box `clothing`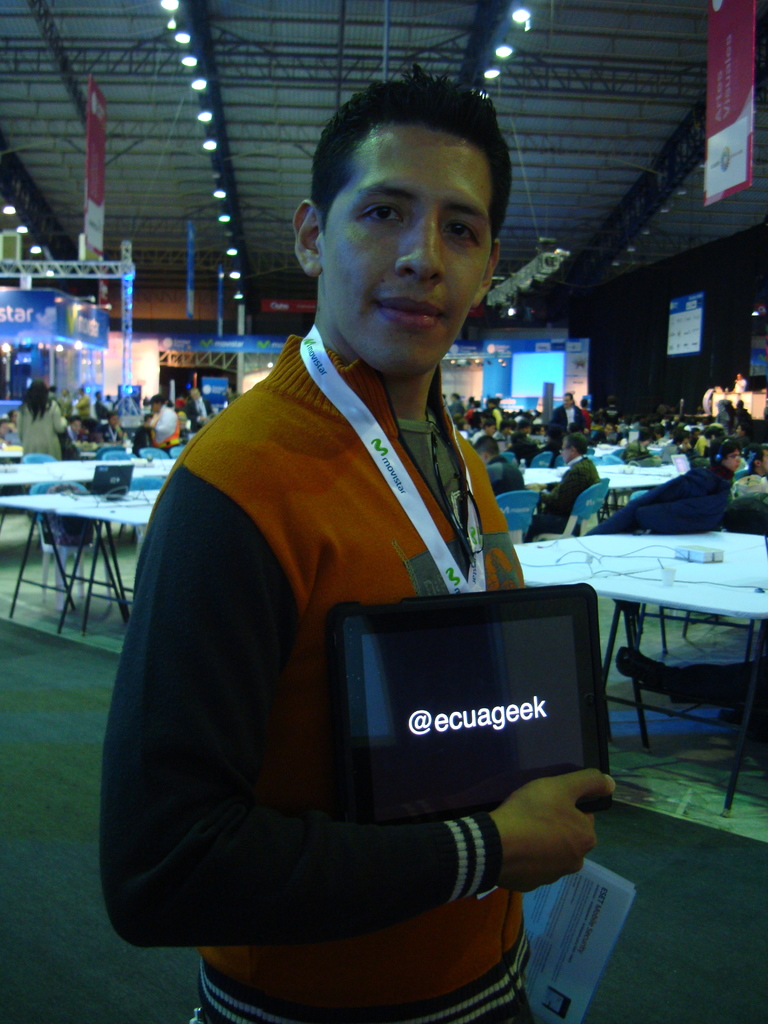
l=588, t=433, r=609, b=447
